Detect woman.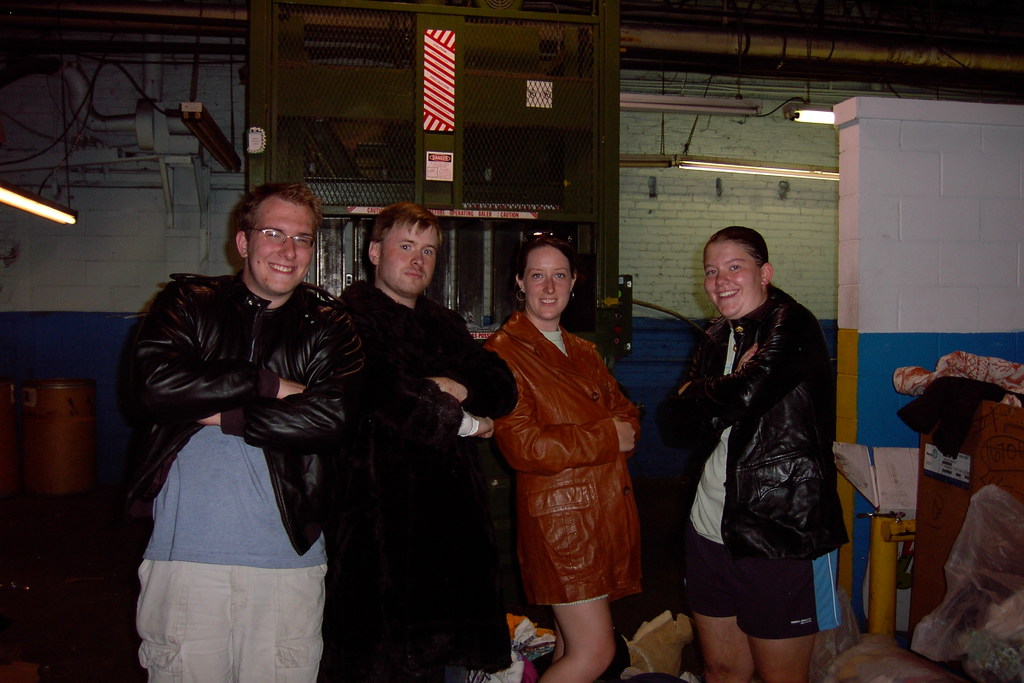
Detected at (x1=634, y1=228, x2=855, y2=682).
